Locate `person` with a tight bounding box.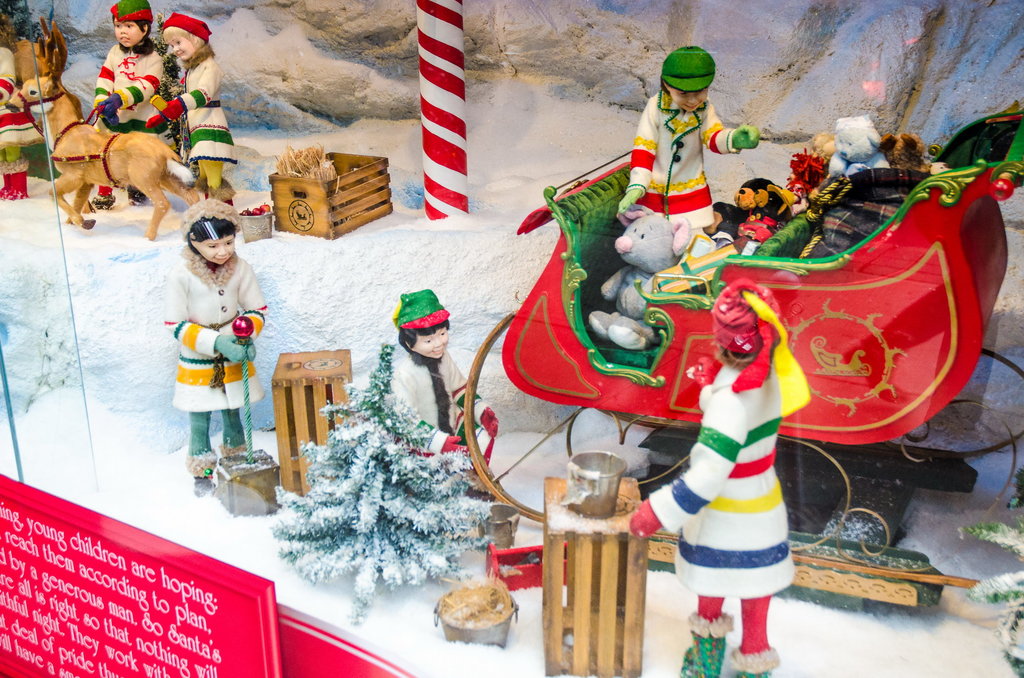
0,12,42,202.
